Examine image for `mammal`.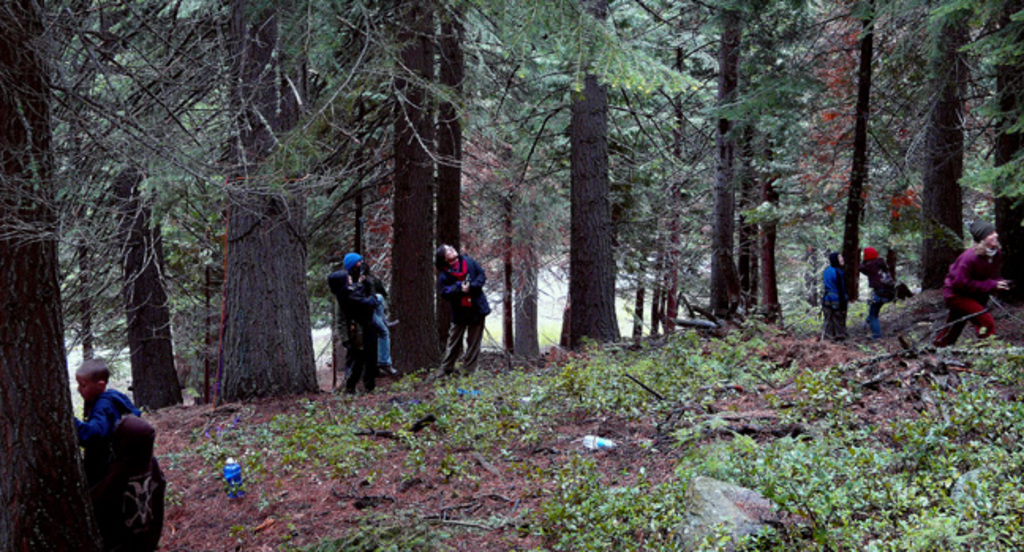
Examination result: <bbox>937, 218, 1008, 348</bbox>.
